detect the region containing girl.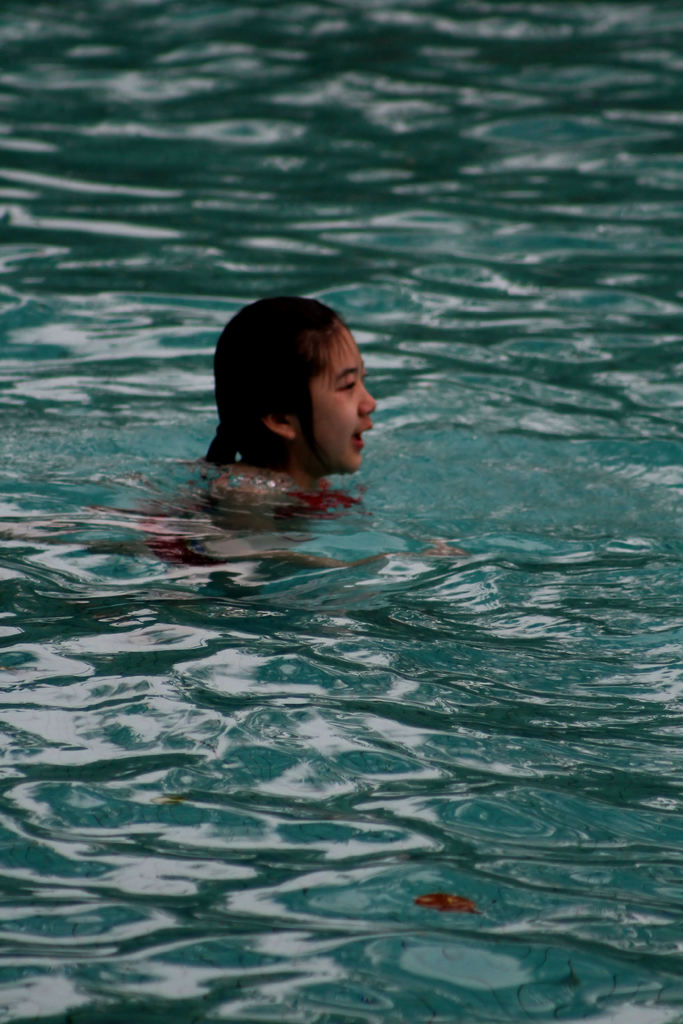
(97, 298, 463, 599).
